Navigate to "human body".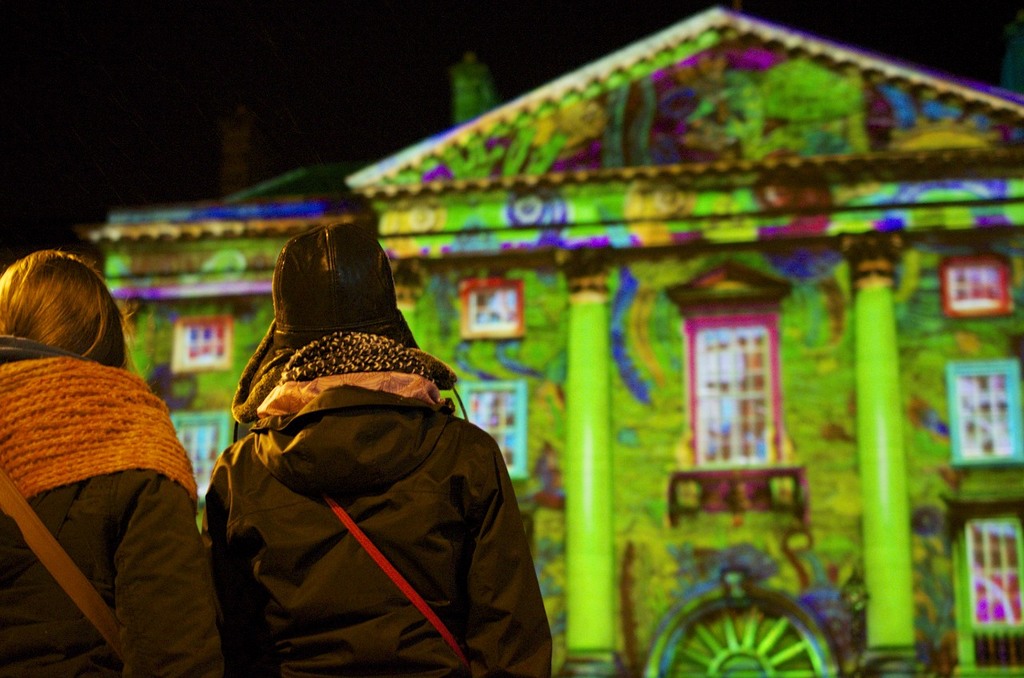
Navigation target: {"x1": 8, "y1": 258, "x2": 214, "y2": 668}.
